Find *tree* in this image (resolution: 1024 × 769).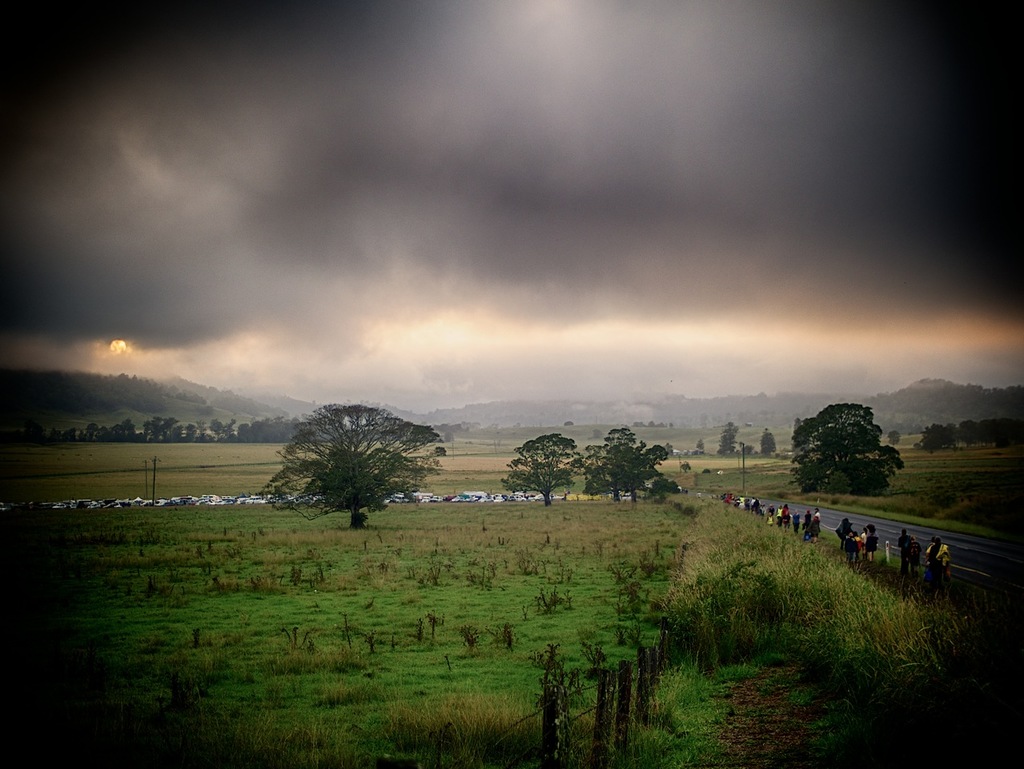
<region>786, 404, 908, 496</region>.
